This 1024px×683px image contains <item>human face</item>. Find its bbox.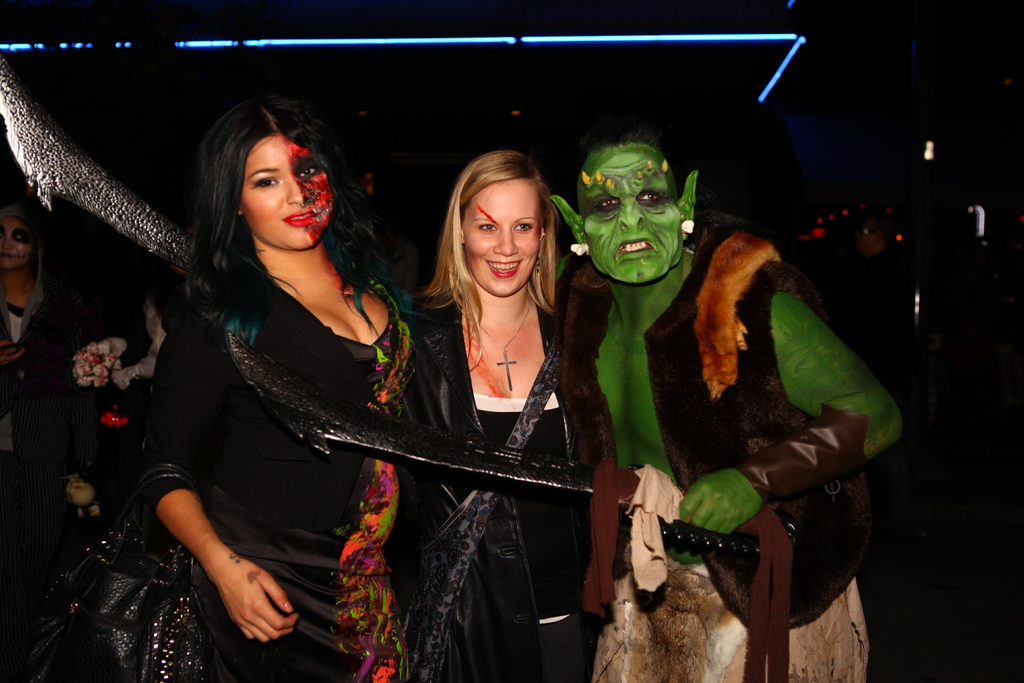
{"left": 578, "top": 149, "right": 683, "bottom": 283}.
